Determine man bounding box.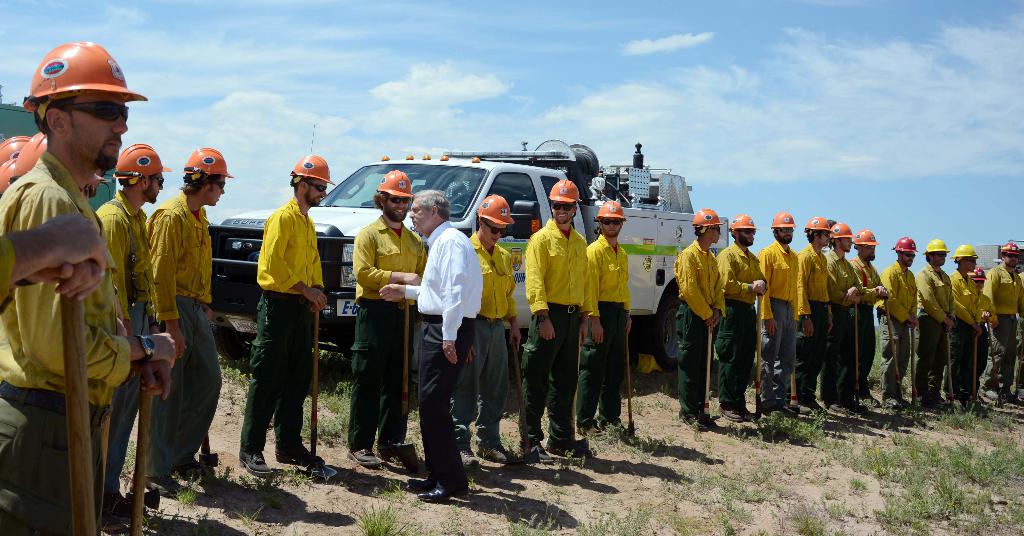
Determined: l=797, t=216, r=833, b=414.
